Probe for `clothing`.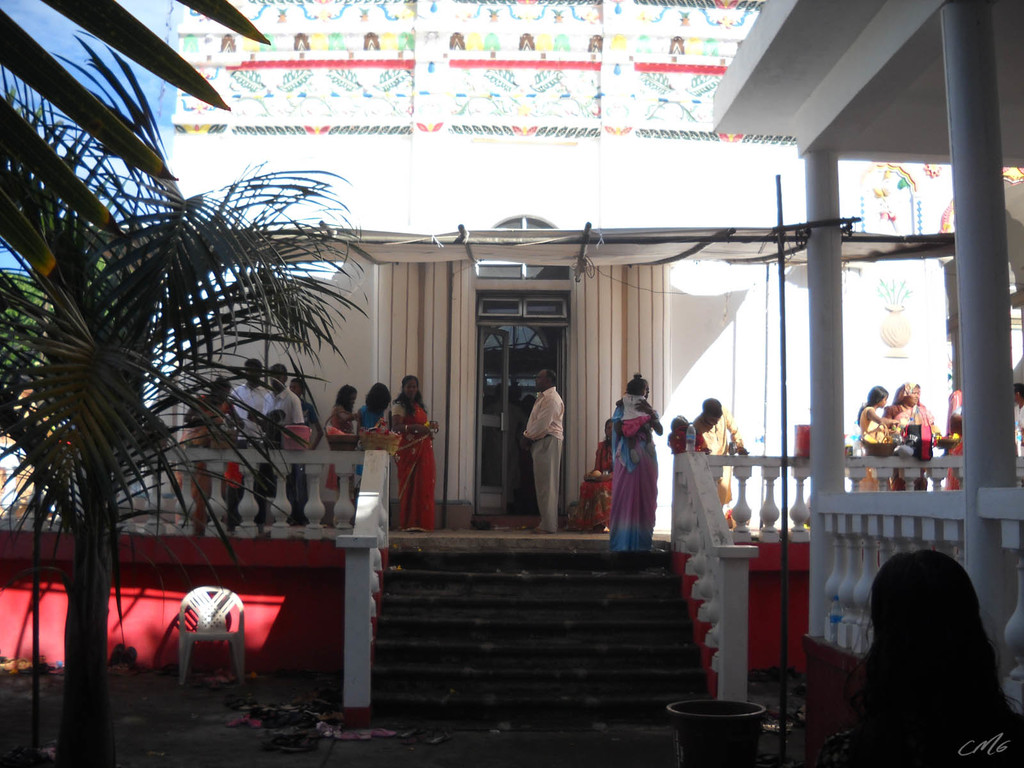
Probe result: 883:380:941:494.
